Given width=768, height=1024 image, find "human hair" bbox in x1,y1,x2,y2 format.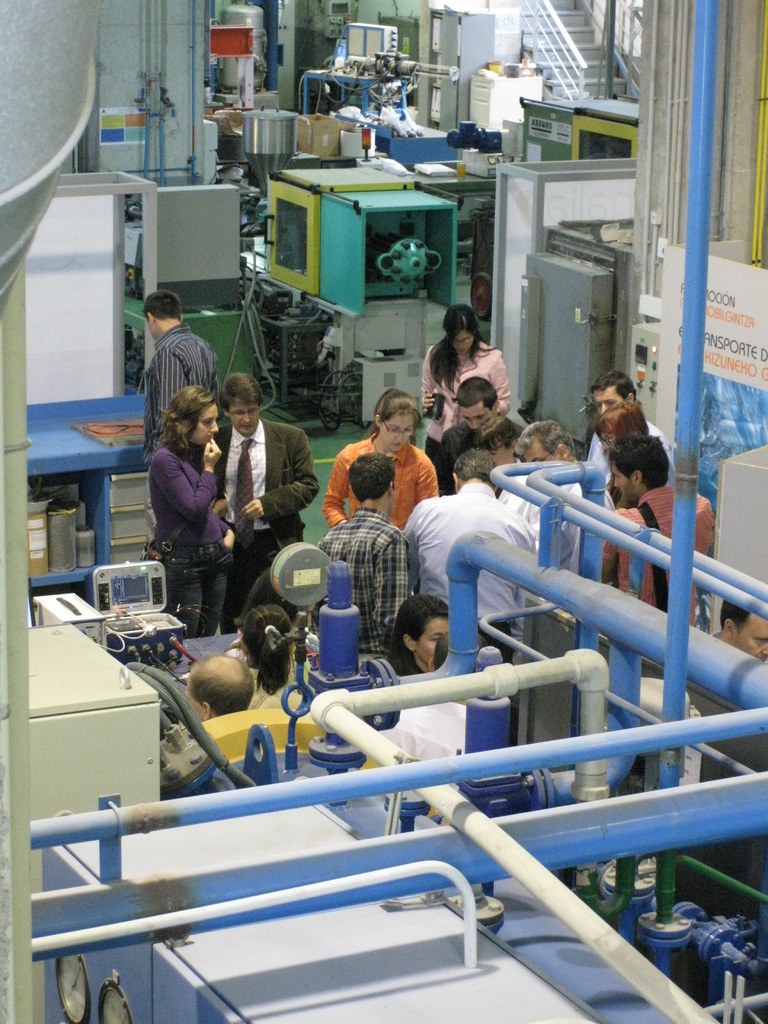
506,423,570,461.
